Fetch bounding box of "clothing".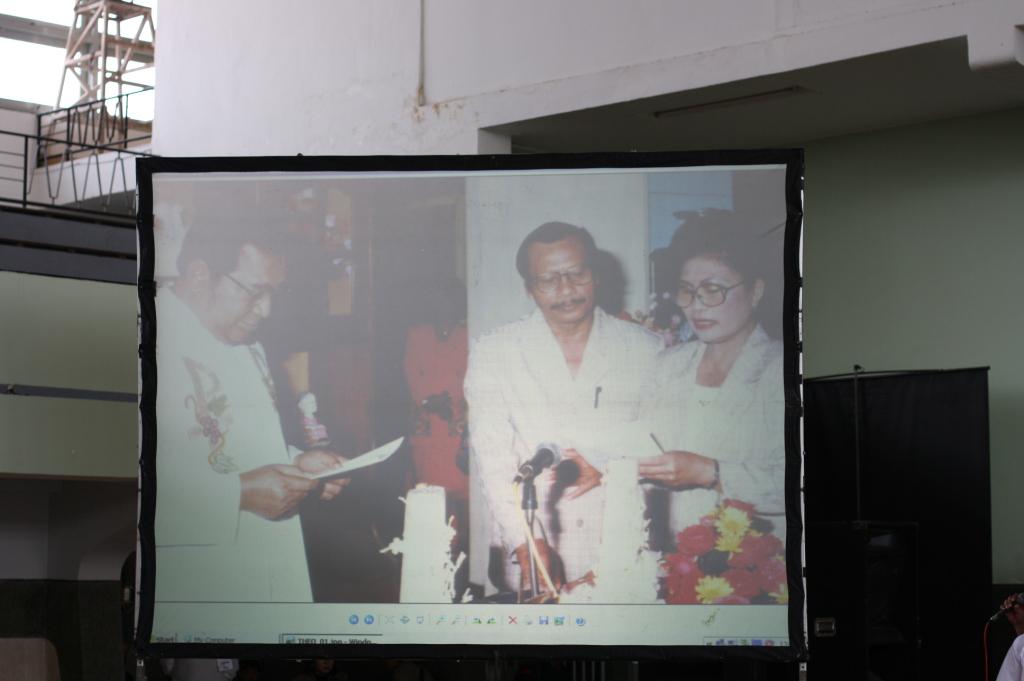
Bbox: (left=158, top=277, right=315, bottom=605).
